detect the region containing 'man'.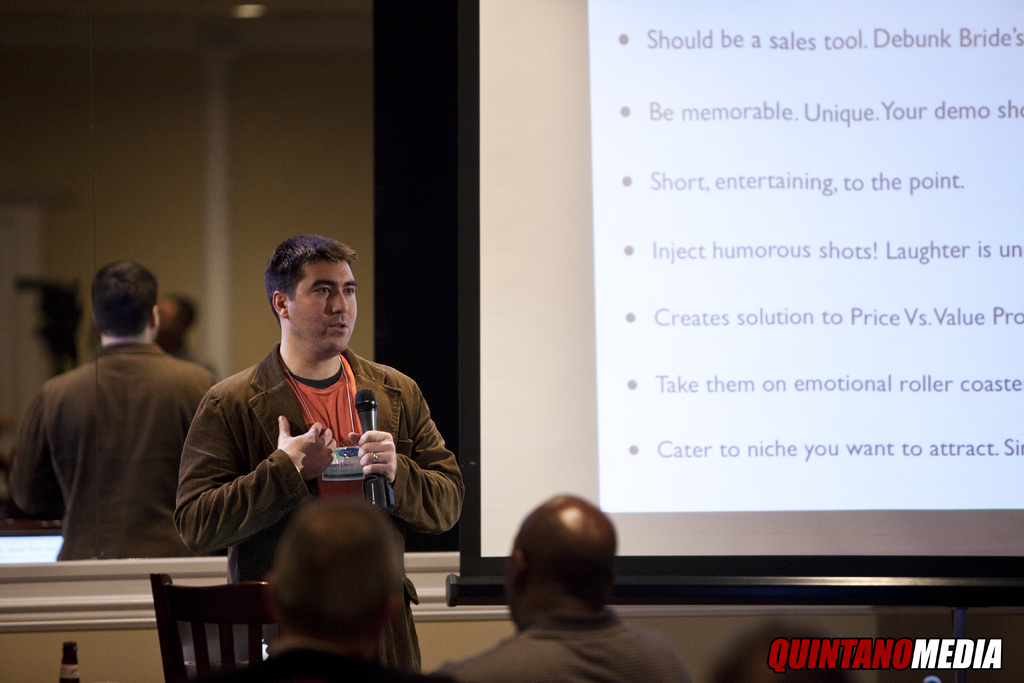
(172, 238, 468, 670).
